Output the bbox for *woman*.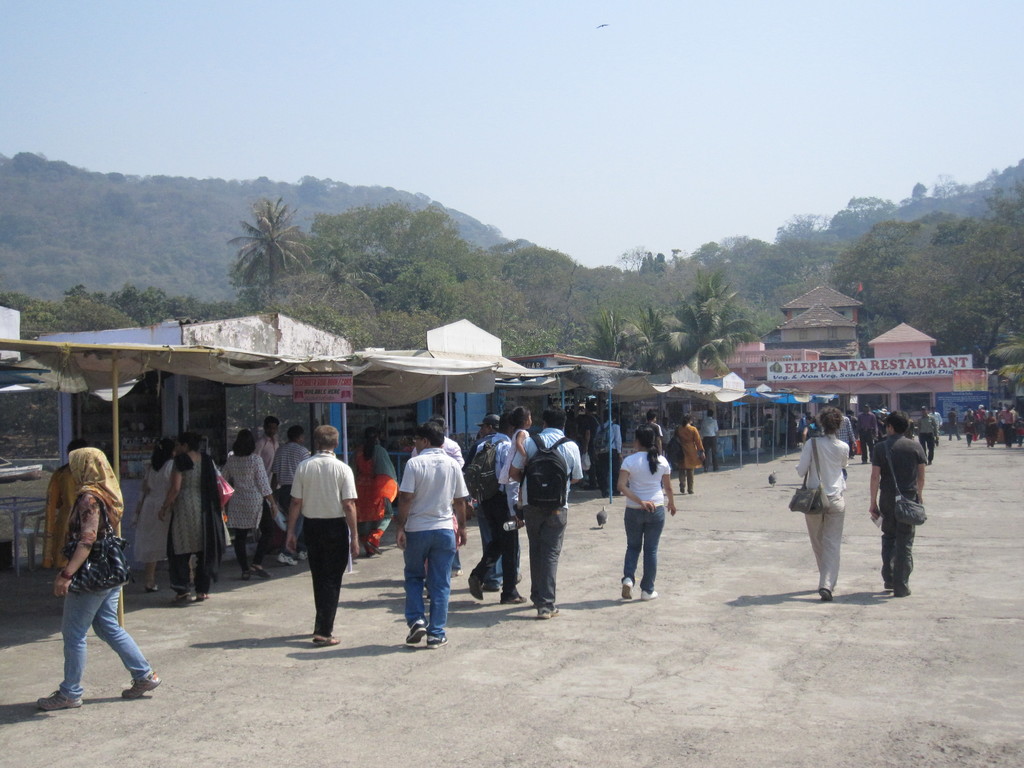
Rect(984, 410, 998, 447).
